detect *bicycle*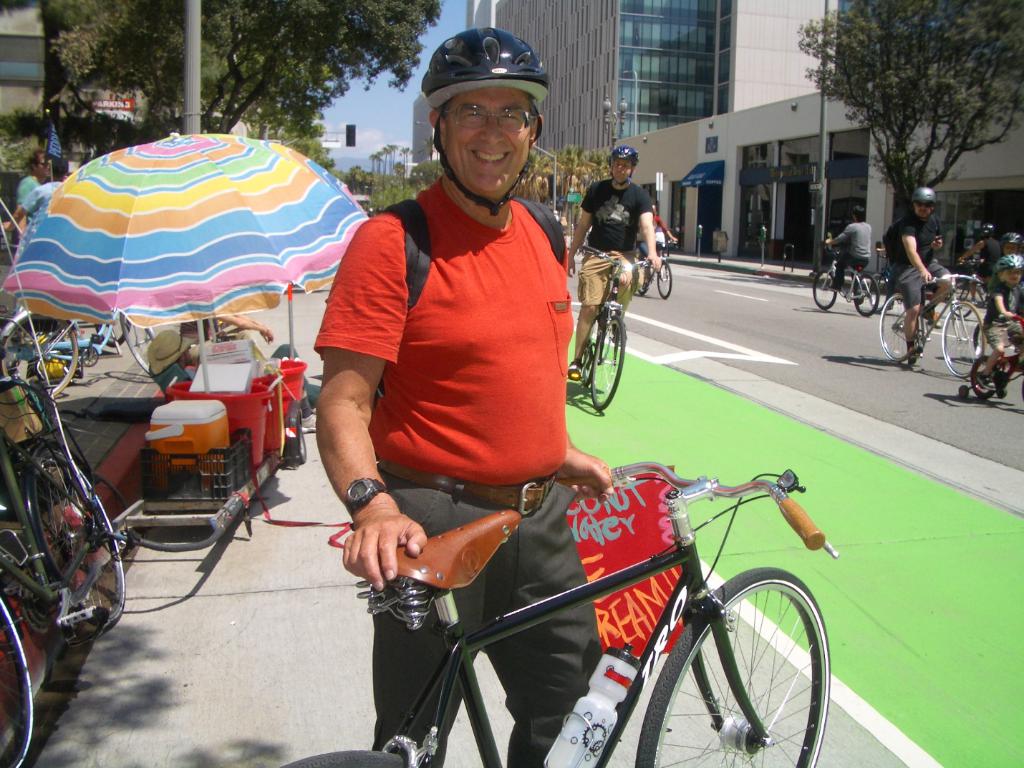
bbox=(0, 298, 127, 402)
